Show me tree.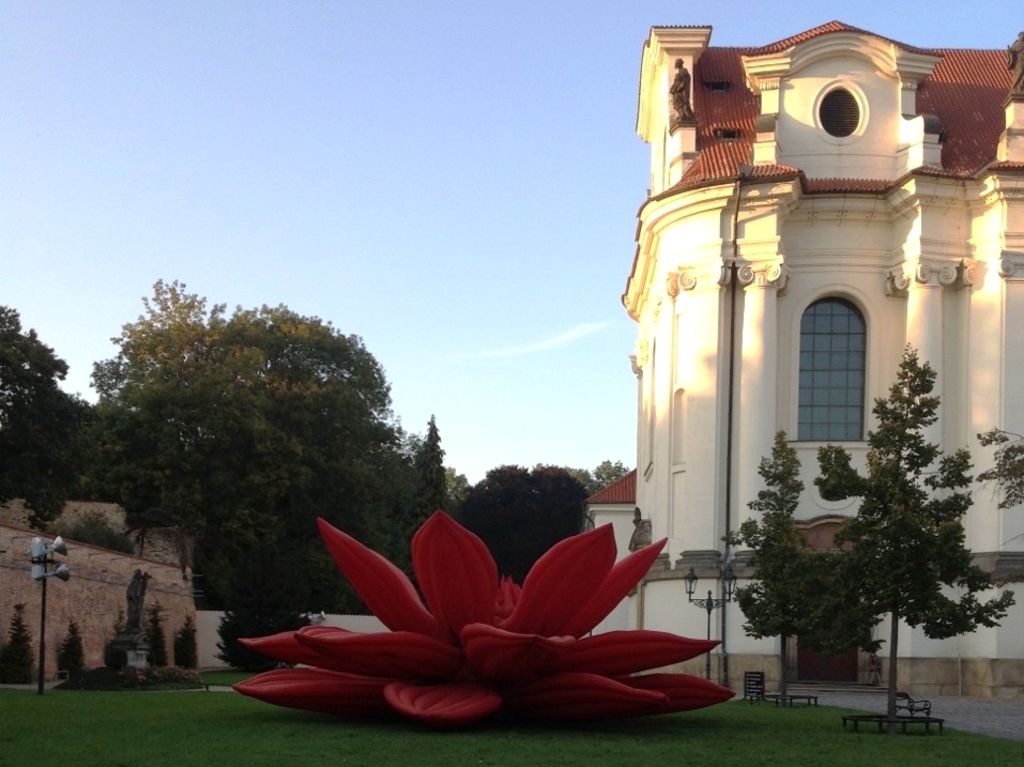
tree is here: select_region(89, 275, 232, 405).
